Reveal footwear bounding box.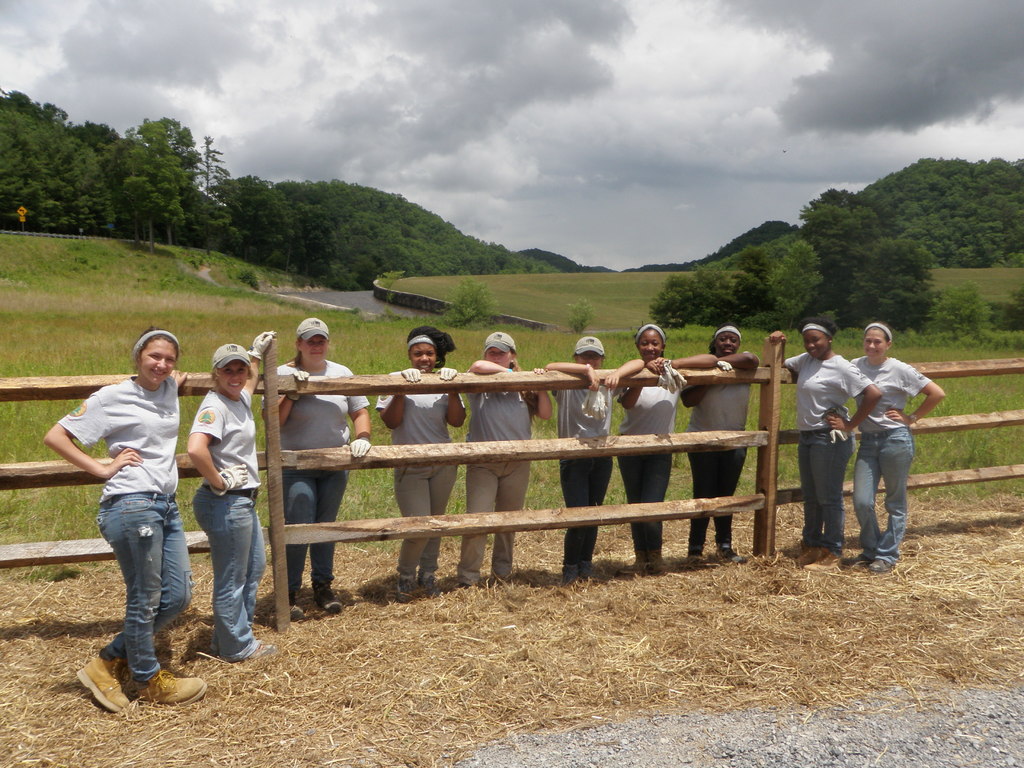
Revealed: {"x1": 422, "y1": 572, "x2": 438, "y2": 596}.
